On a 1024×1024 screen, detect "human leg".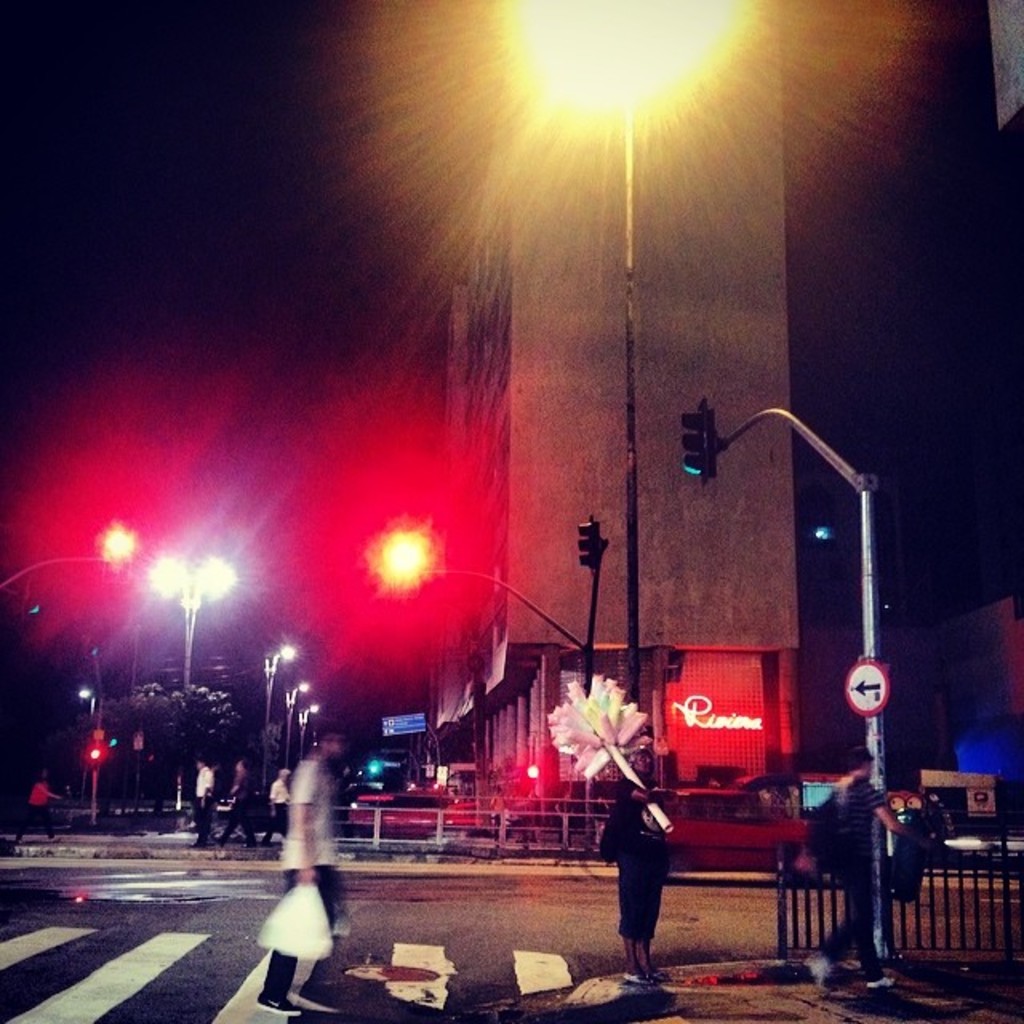
BBox(856, 886, 893, 989).
